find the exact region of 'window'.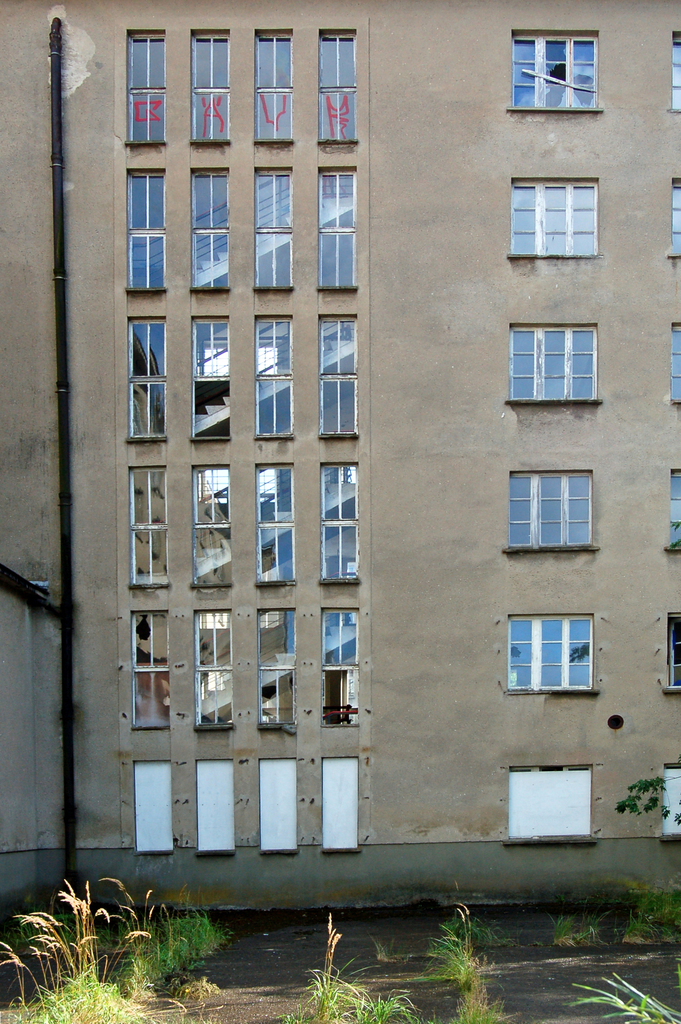
Exact region: <bbox>127, 465, 169, 591</bbox>.
